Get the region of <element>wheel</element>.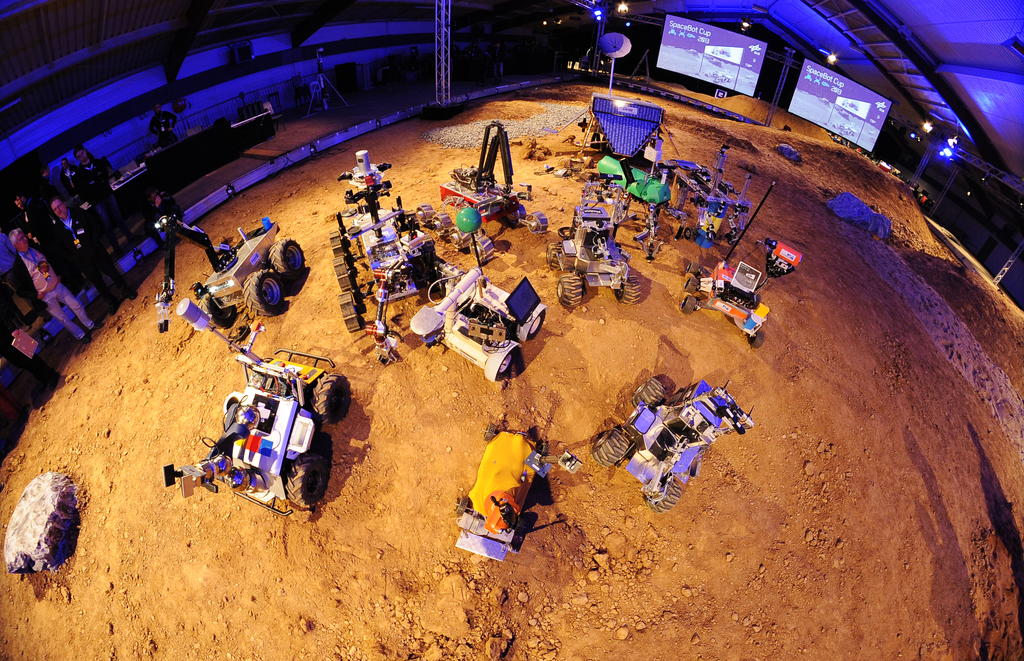
bbox(332, 231, 345, 254).
